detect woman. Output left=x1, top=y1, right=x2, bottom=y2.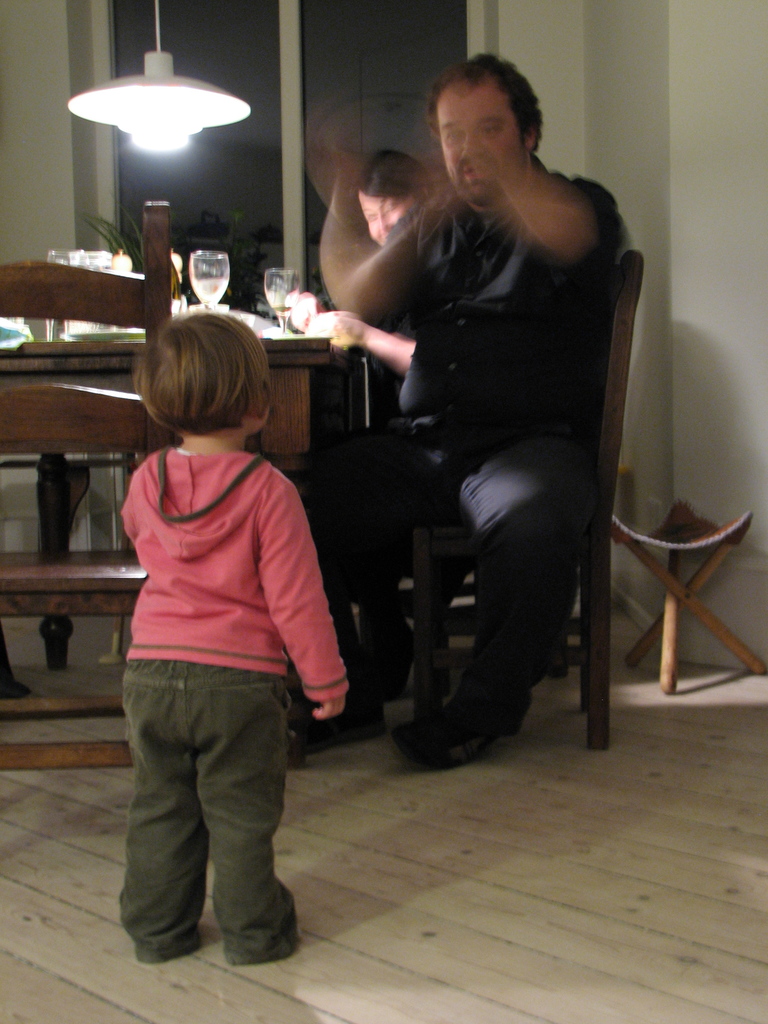
left=306, top=147, right=439, bottom=572.
